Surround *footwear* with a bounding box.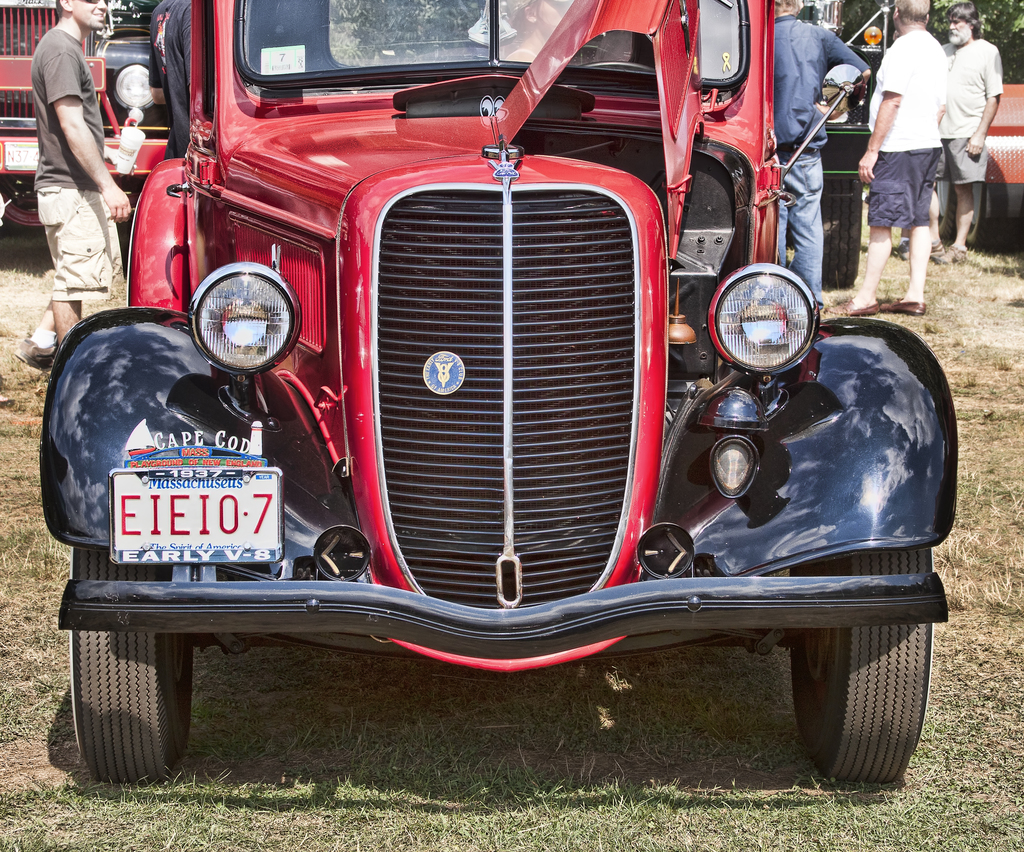
bbox=[930, 240, 947, 259].
